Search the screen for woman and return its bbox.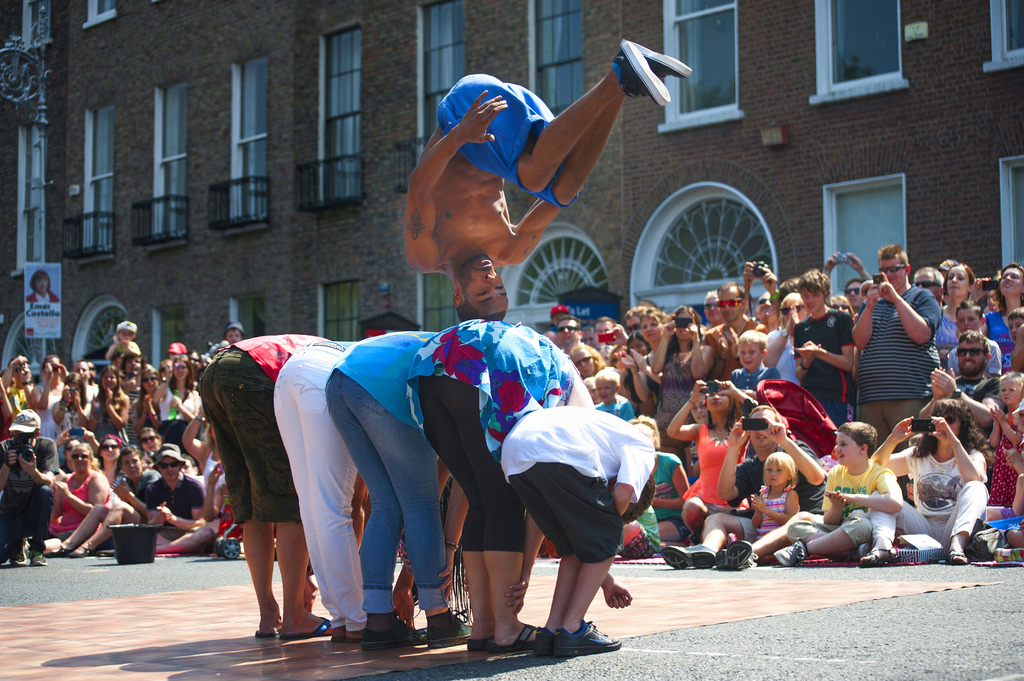
Found: x1=663 y1=376 x2=758 y2=539.
